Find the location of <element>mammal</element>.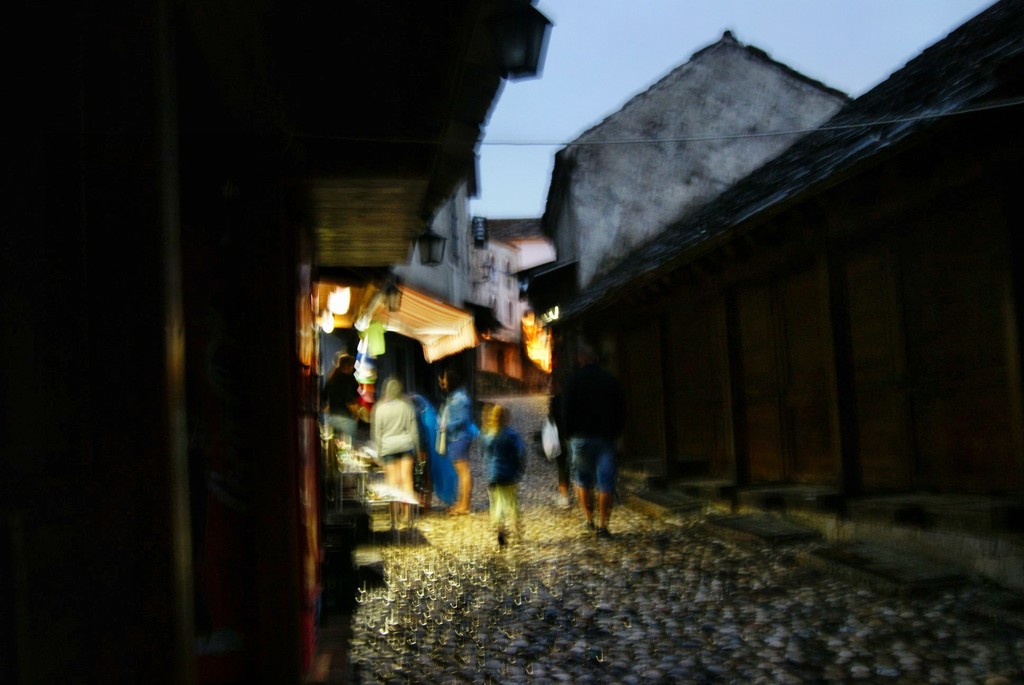
Location: detection(371, 379, 425, 526).
